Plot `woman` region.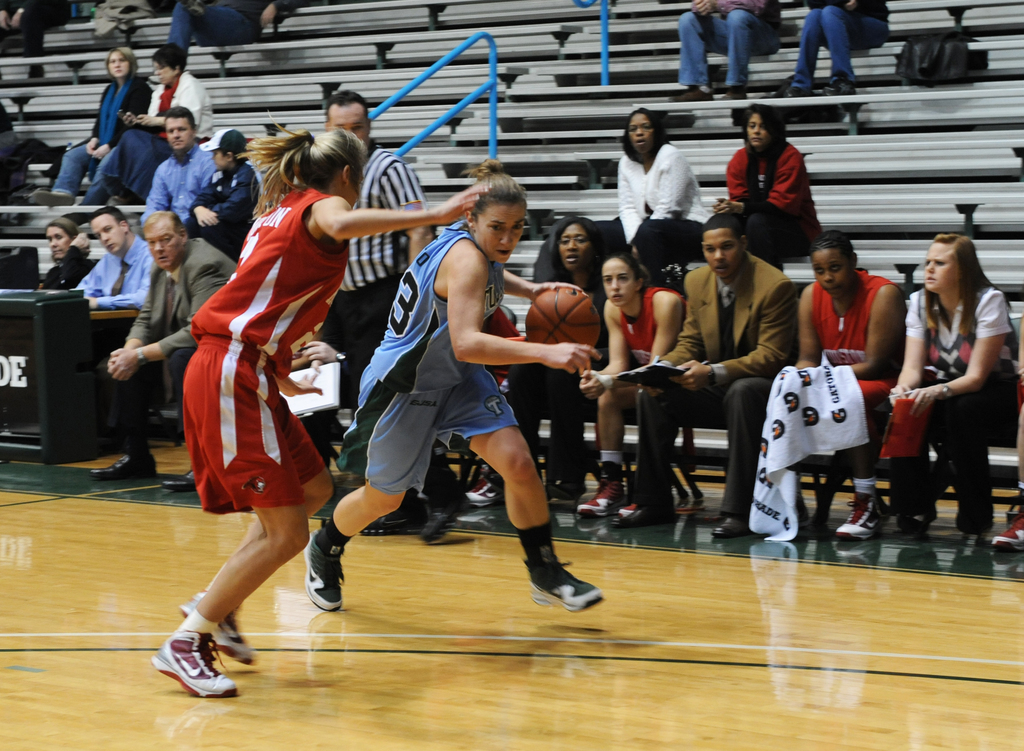
Plotted at [left=465, top=220, right=599, bottom=496].
